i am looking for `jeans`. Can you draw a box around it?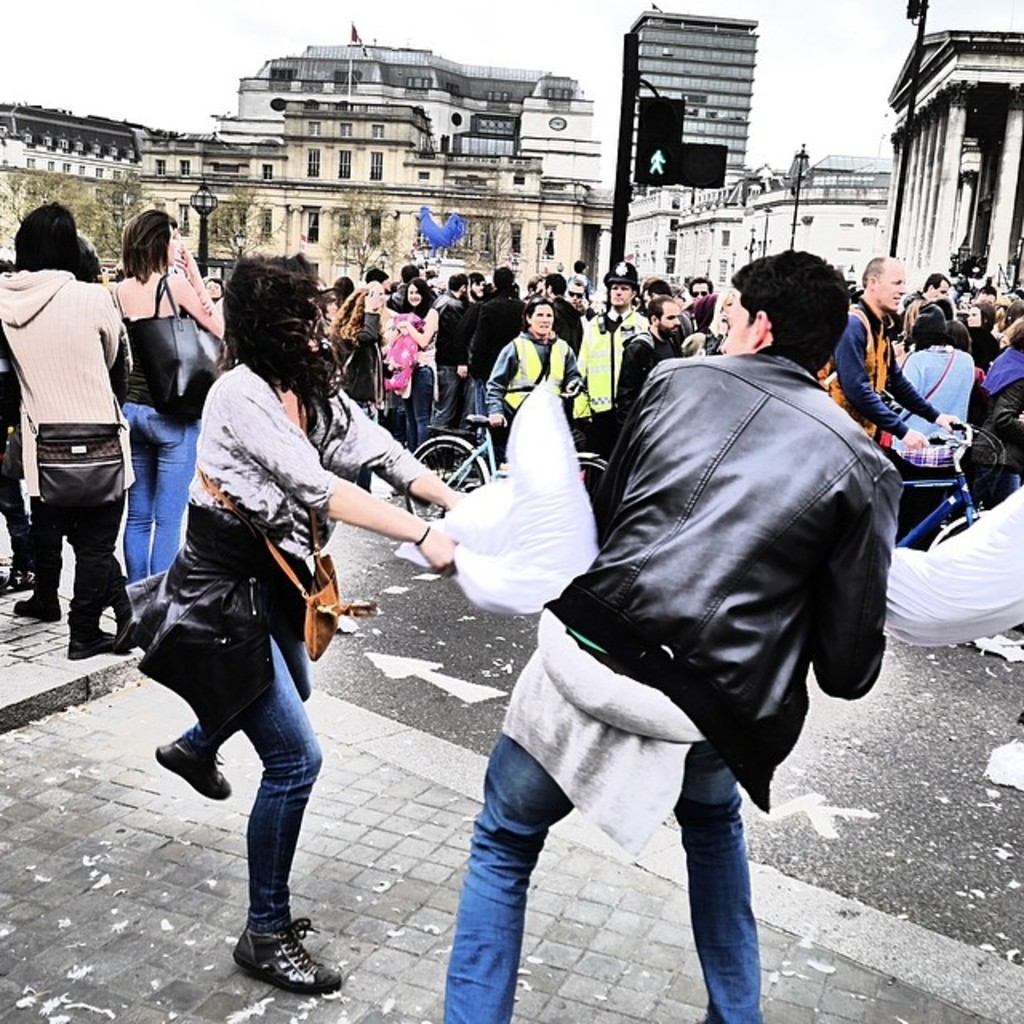
Sure, the bounding box is box(178, 613, 320, 942).
